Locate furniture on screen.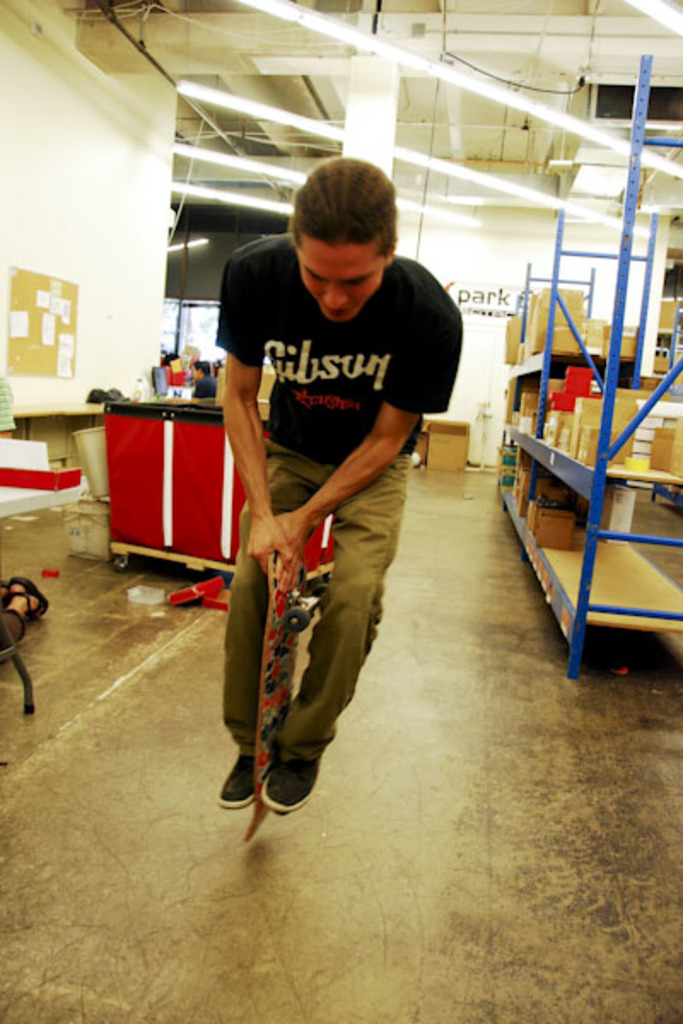
On screen at [x1=499, y1=56, x2=681, y2=676].
